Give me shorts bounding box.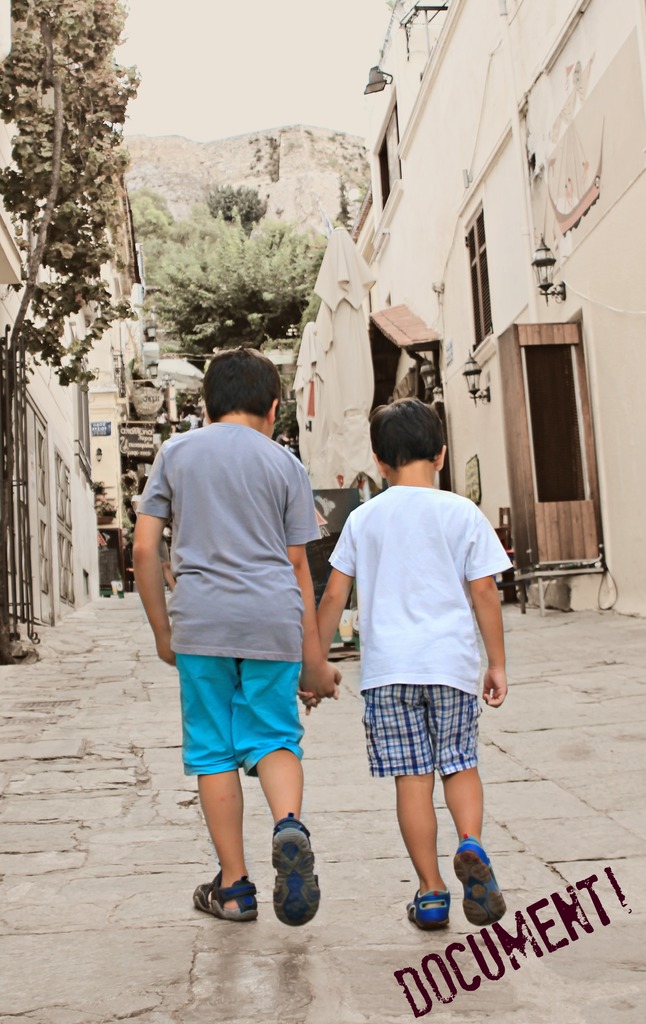
pyautogui.locateOnScreen(176, 660, 319, 778).
